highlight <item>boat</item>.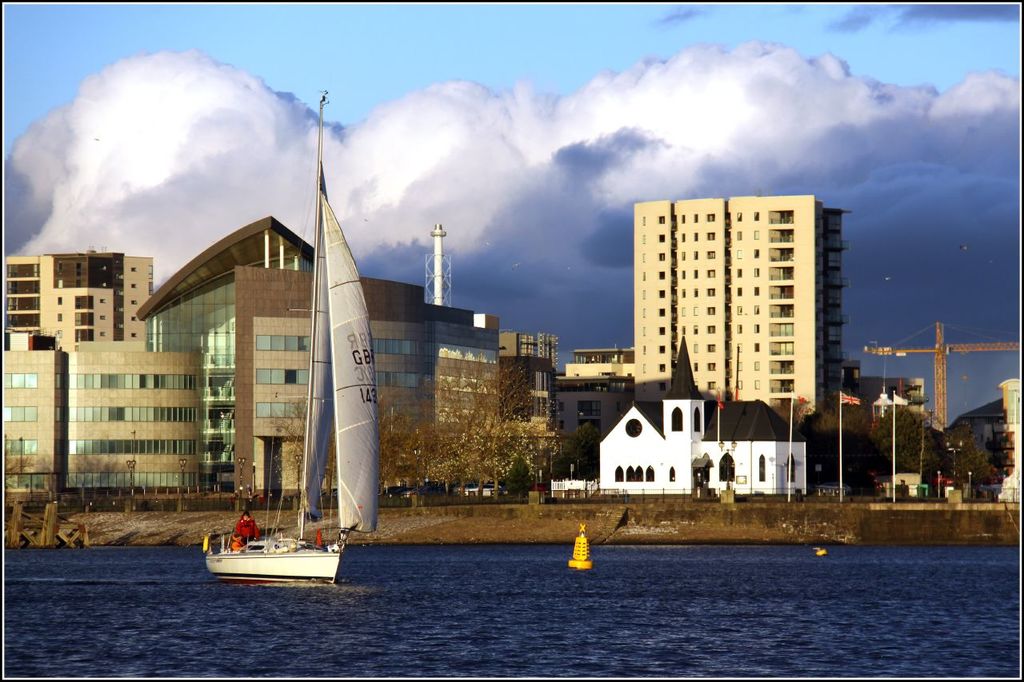
Highlighted region: <bbox>196, 117, 399, 603</bbox>.
